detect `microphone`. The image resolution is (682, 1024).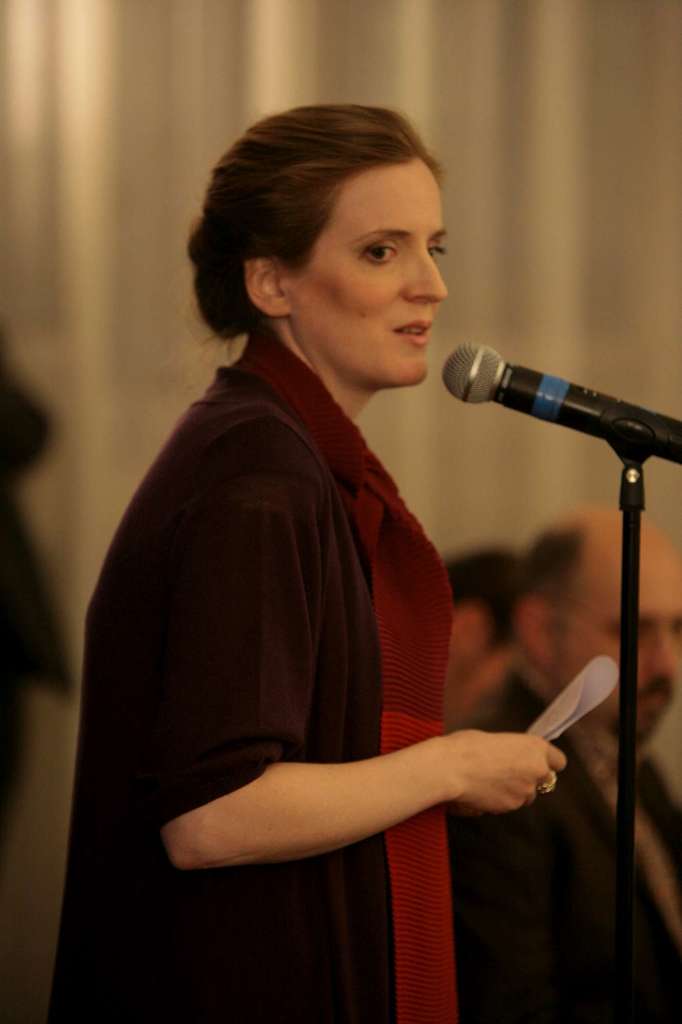
l=427, t=337, r=663, b=469.
